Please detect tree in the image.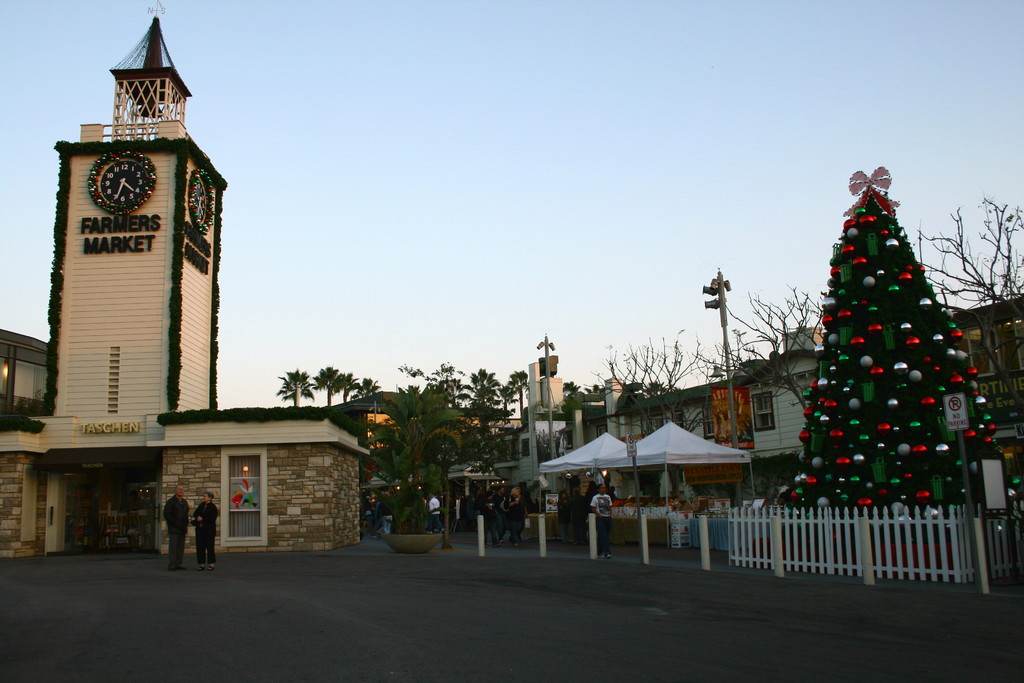
917/198/1023/417.
